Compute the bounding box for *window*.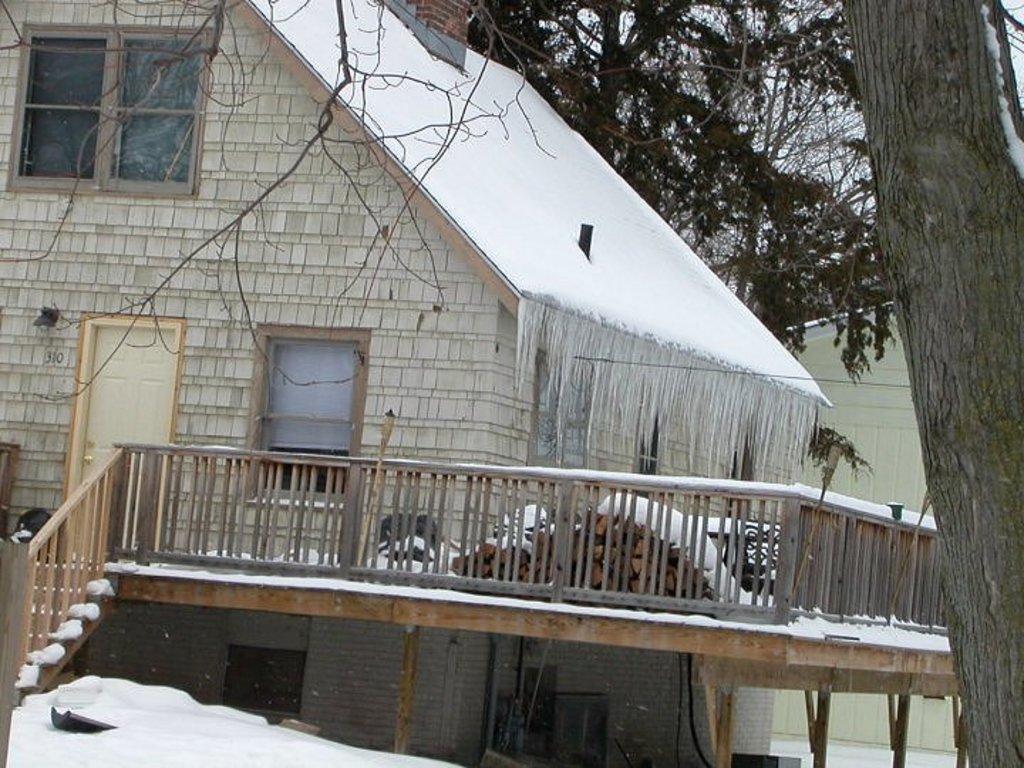
(7, 24, 213, 199).
